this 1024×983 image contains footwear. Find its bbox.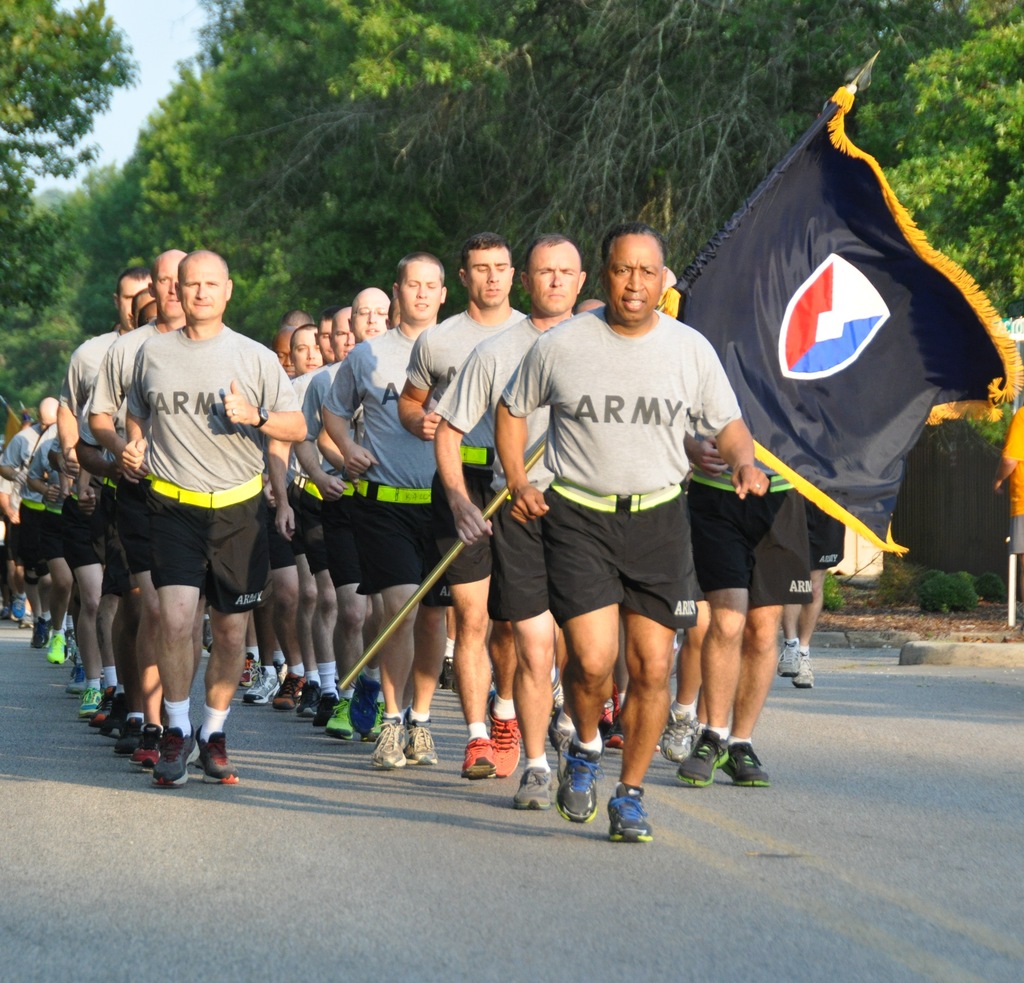
[367, 711, 408, 773].
